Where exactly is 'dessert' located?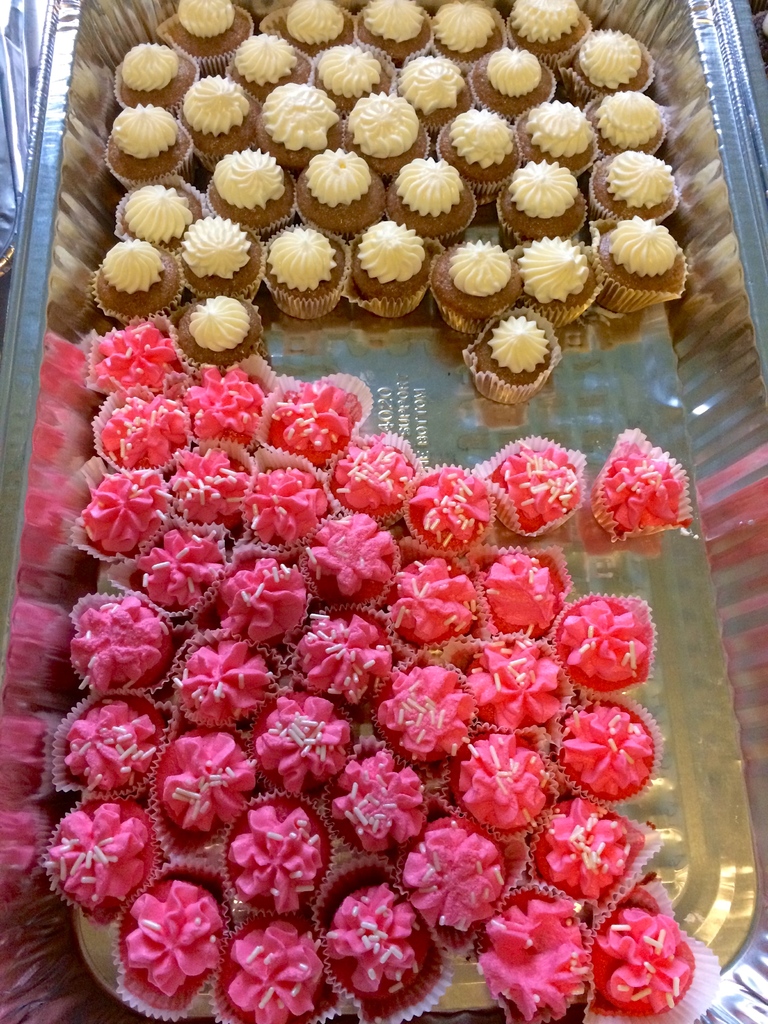
Its bounding box is box=[207, 148, 282, 211].
